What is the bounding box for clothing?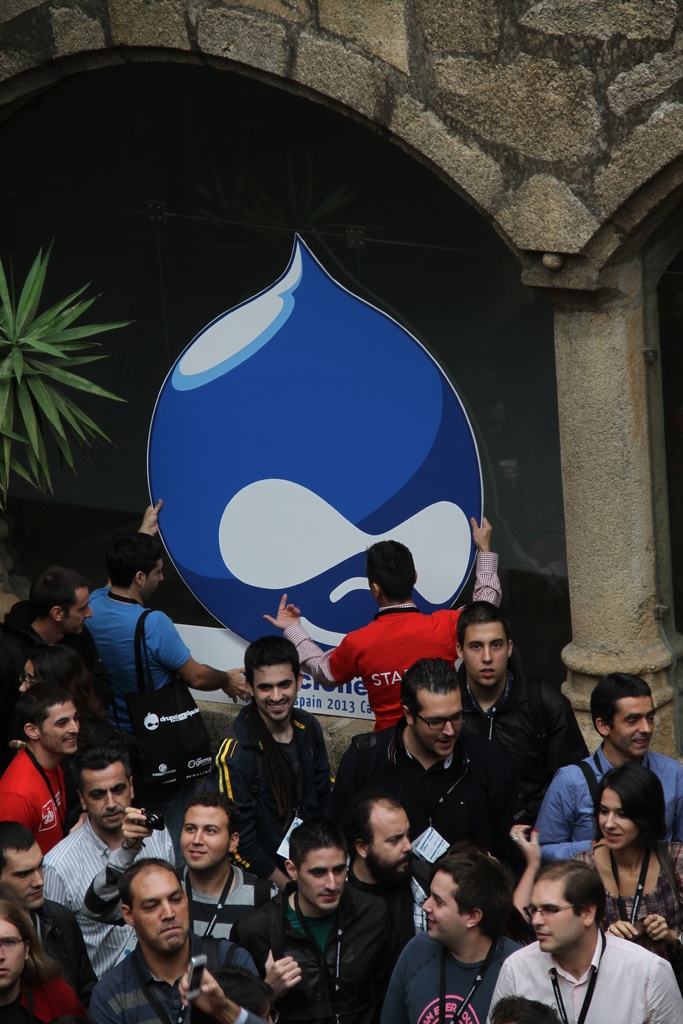
x1=337 y1=855 x2=435 y2=944.
